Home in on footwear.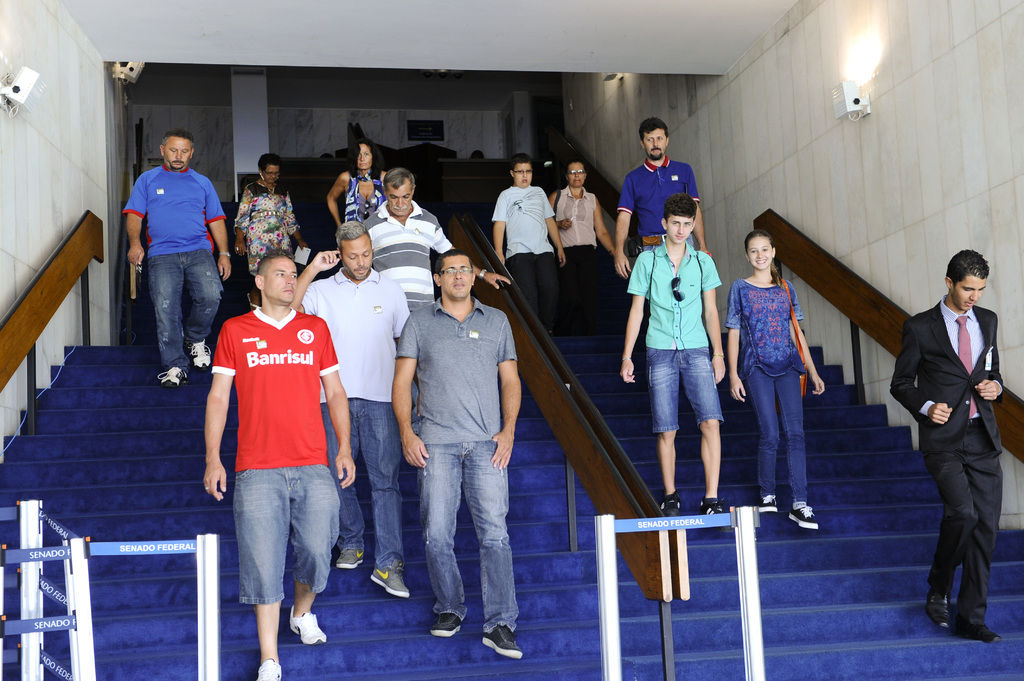
Homed in at 481/626/523/657.
